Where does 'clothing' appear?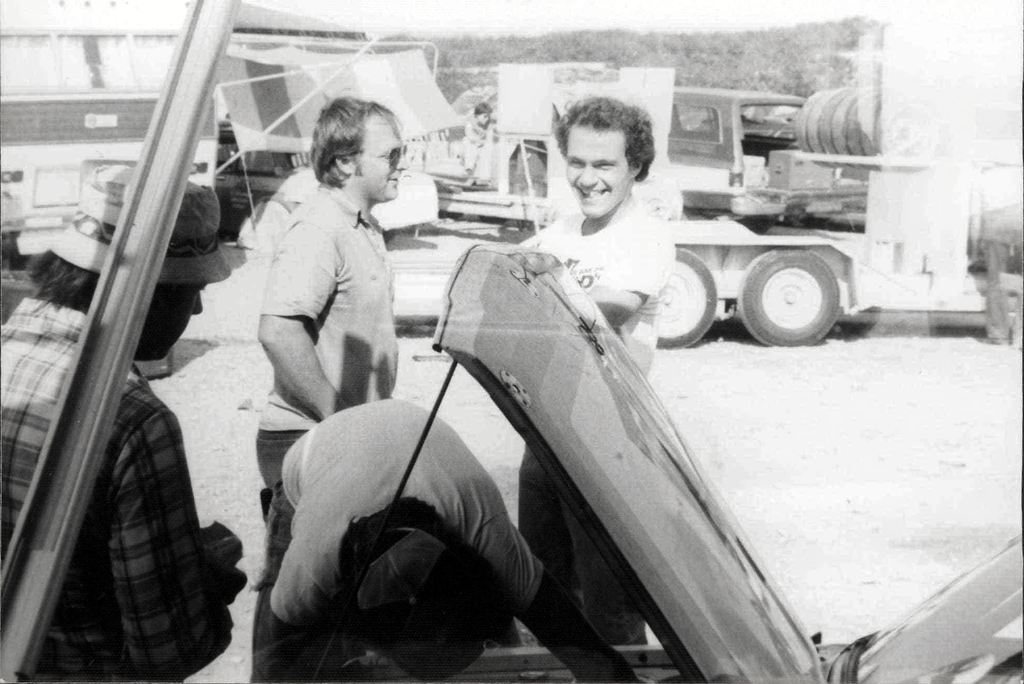
Appears at [262,395,548,683].
